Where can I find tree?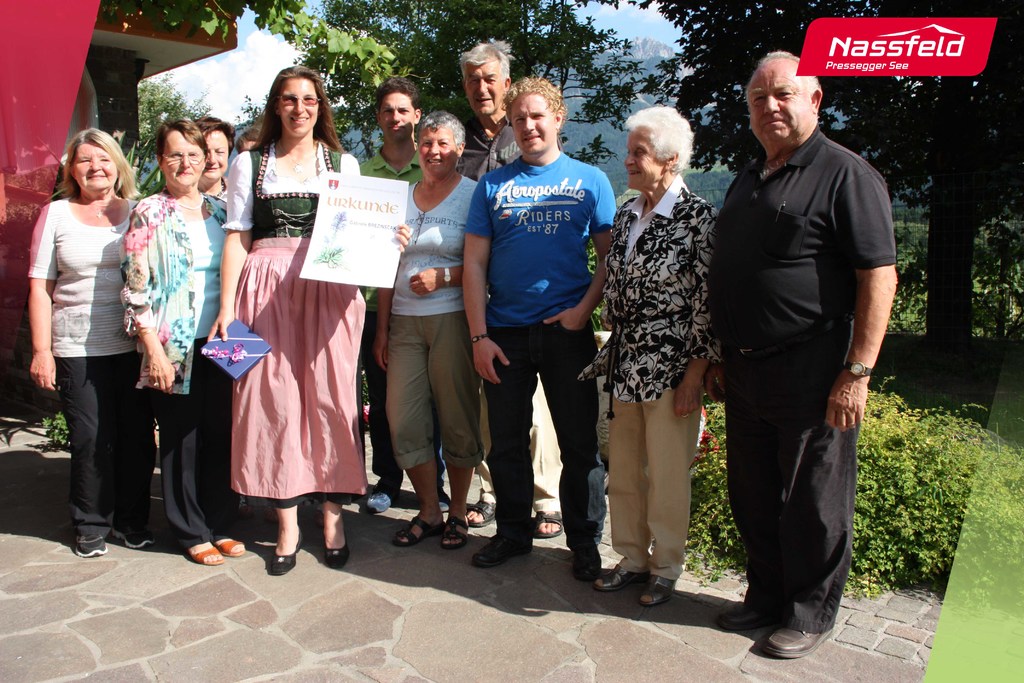
You can find it at locate(286, 0, 645, 191).
